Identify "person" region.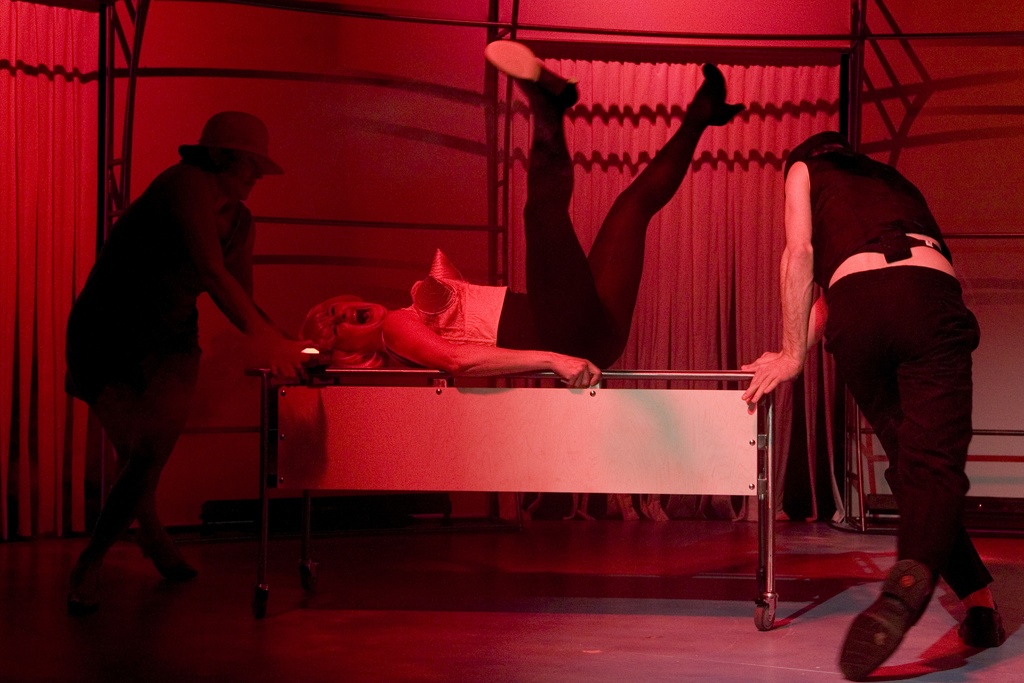
Region: <box>301,38,751,391</box>.
